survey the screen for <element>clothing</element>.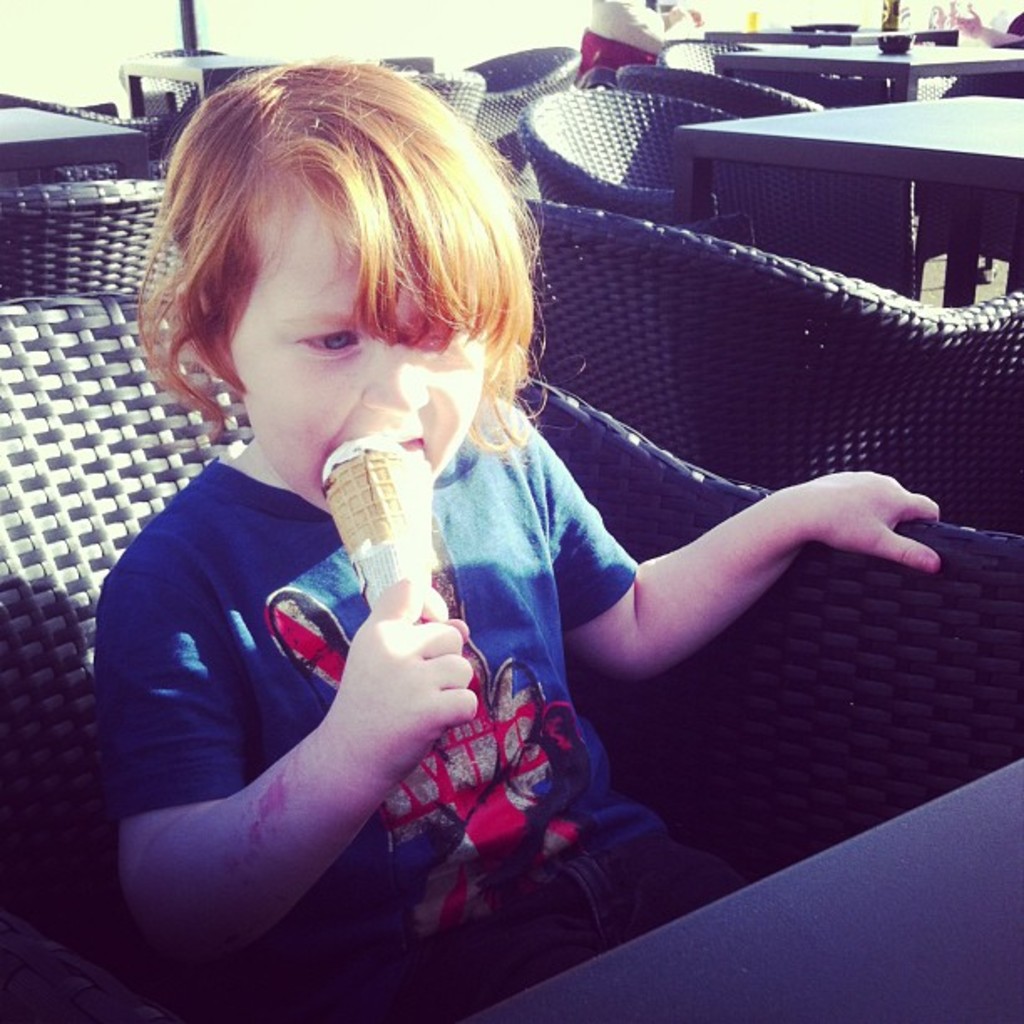
Survey found: BBox(80, 328, 719, 954).
